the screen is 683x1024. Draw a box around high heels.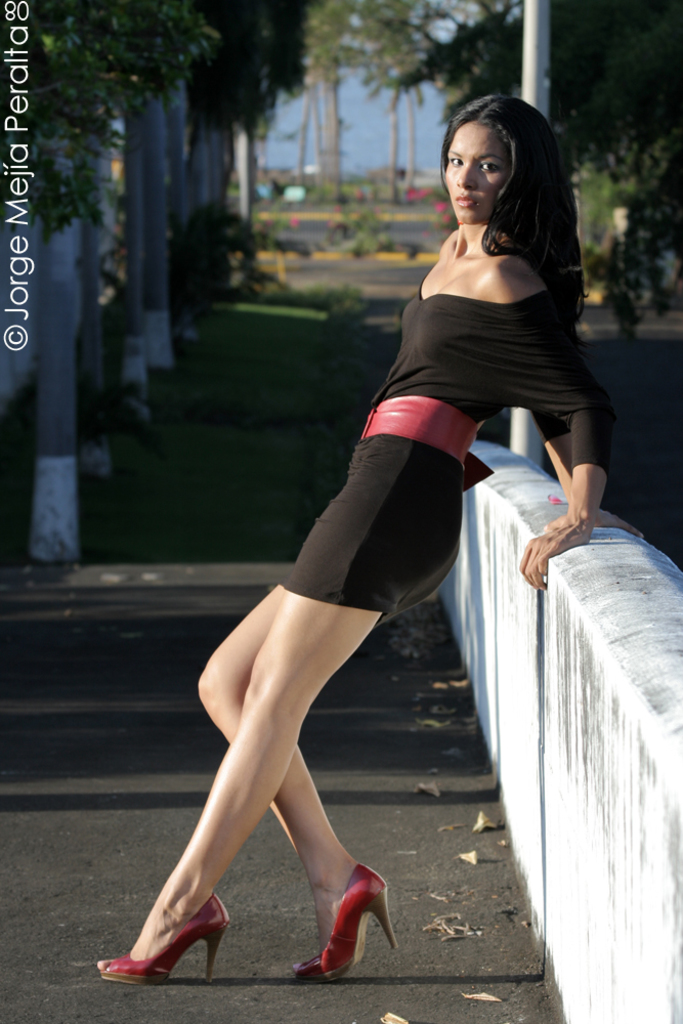
[x1=103, y1=861, x2=248, y2=986].
